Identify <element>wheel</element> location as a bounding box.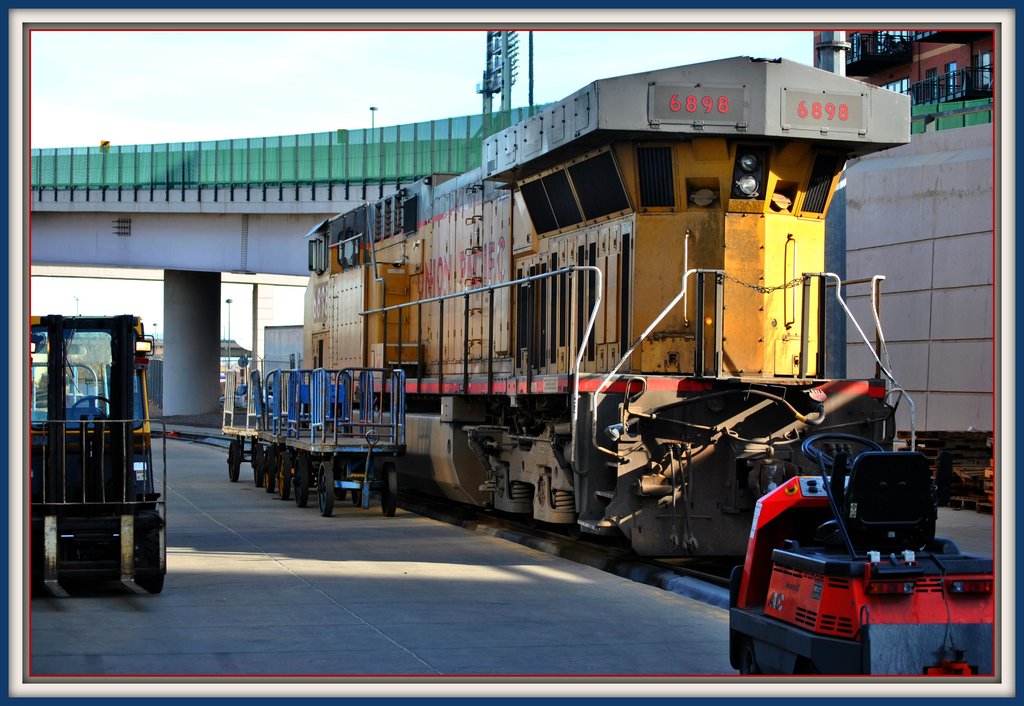
locate(70, 394, 113, 428).
